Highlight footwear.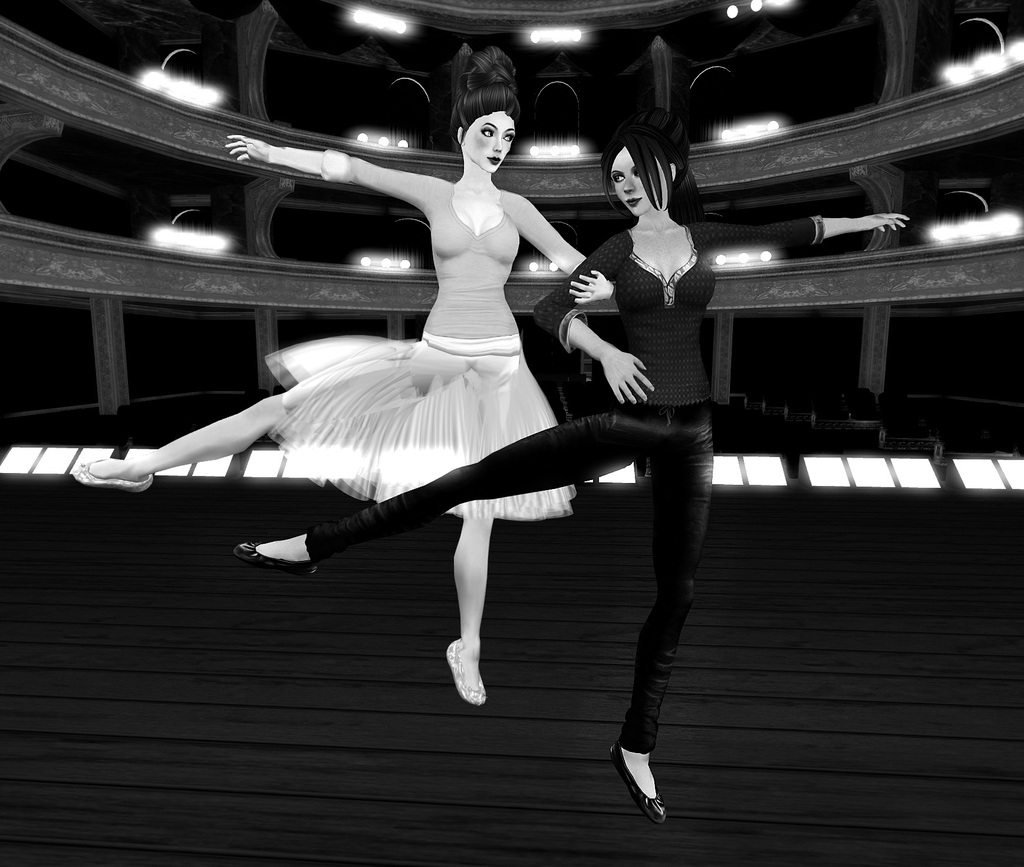
Highlighted region: (610,741,665,822).
